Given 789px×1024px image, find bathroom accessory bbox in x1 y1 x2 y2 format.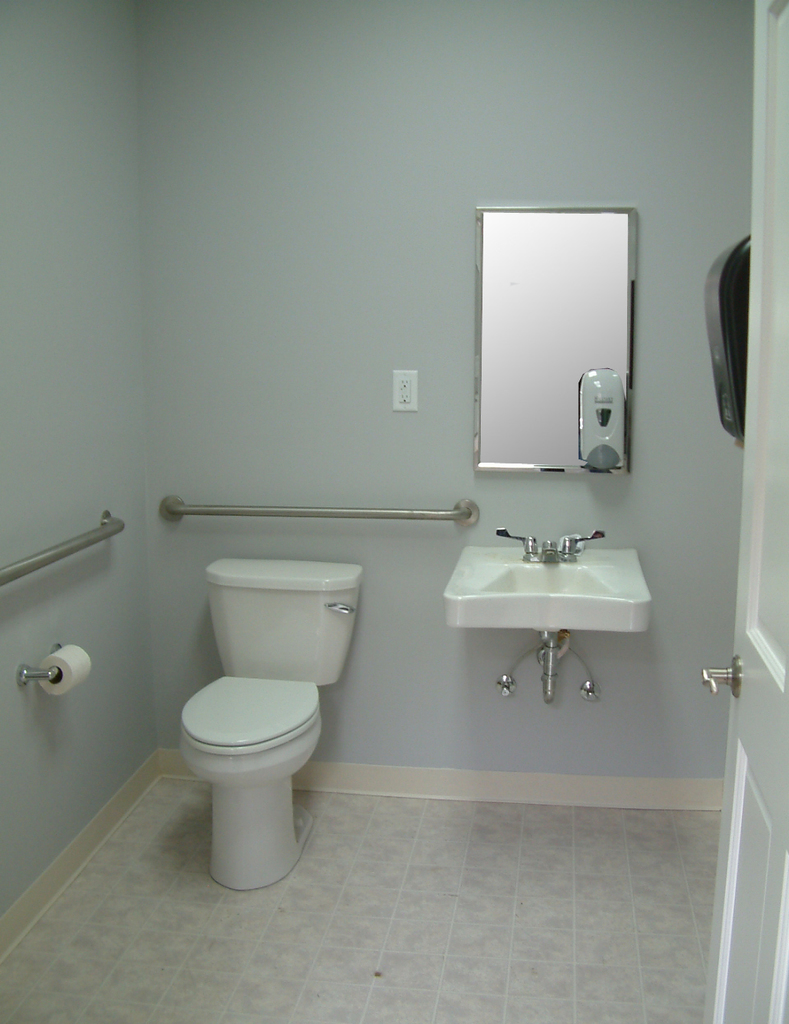
538 529 563 574.
